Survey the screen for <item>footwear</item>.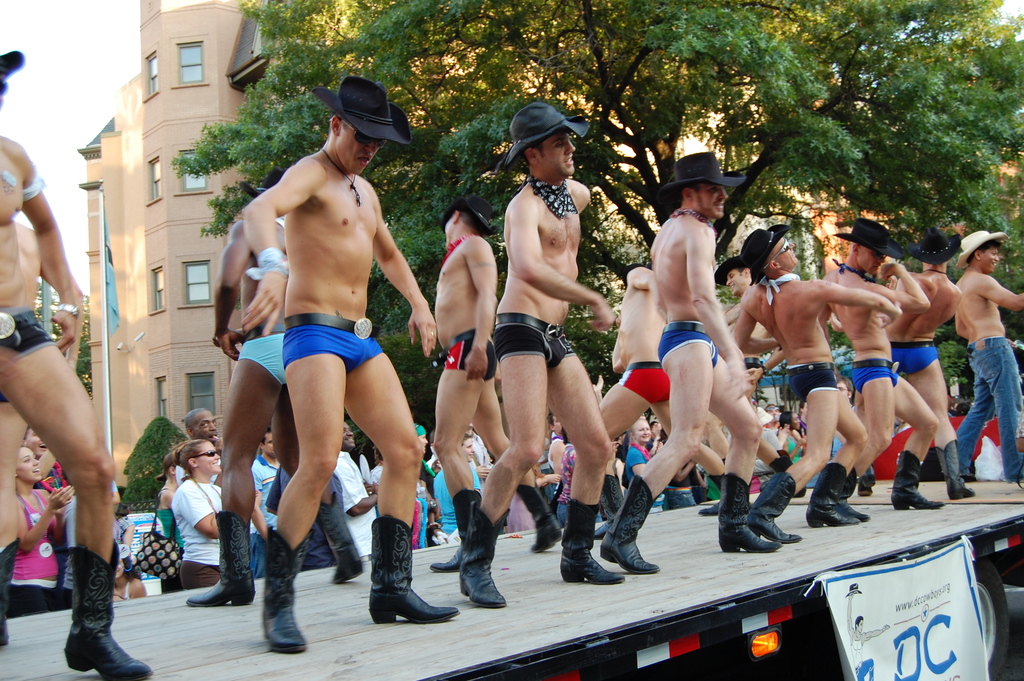
Survey found: {"left": 316, "top": 490, "right": 367, "bottom": 583}.
